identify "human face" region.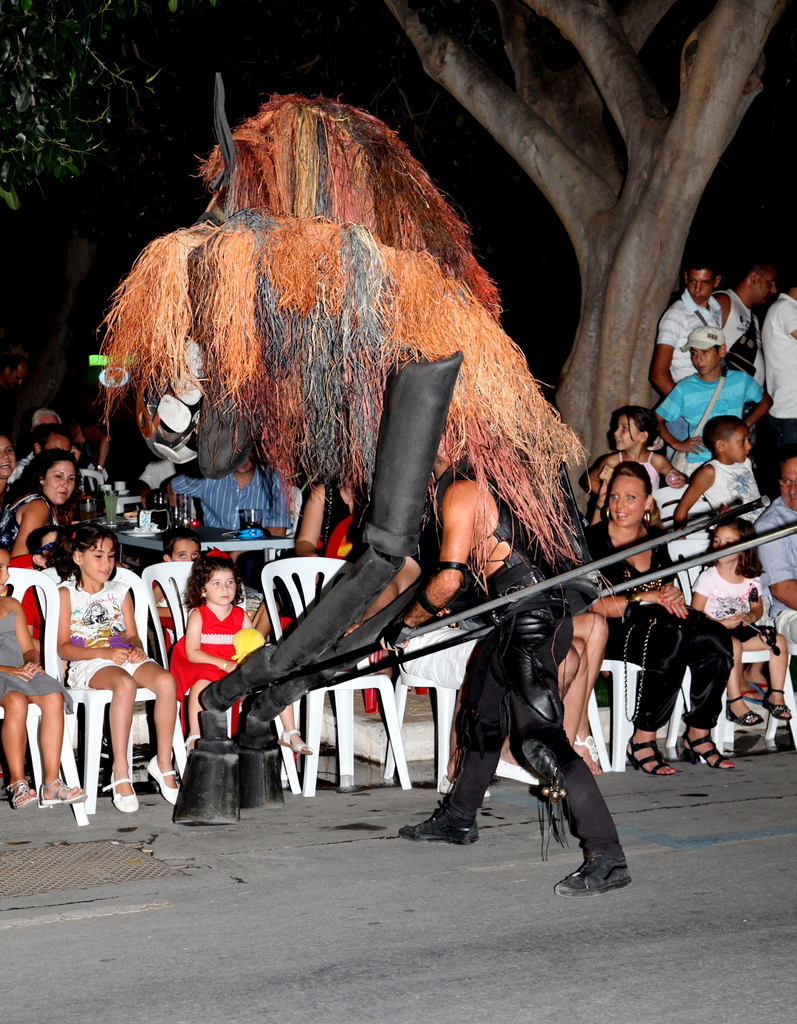
Region: Rect(202, 569, 236, 607).
